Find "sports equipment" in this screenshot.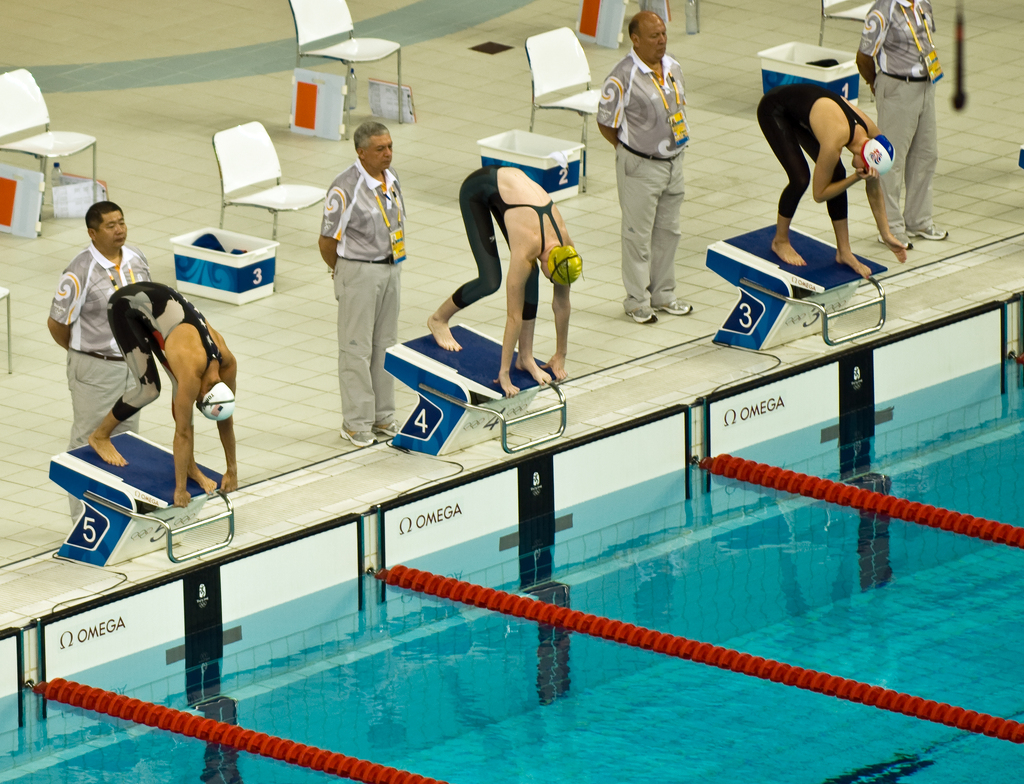
The bounding box for "sports equipment" is 191:381:238:421.
